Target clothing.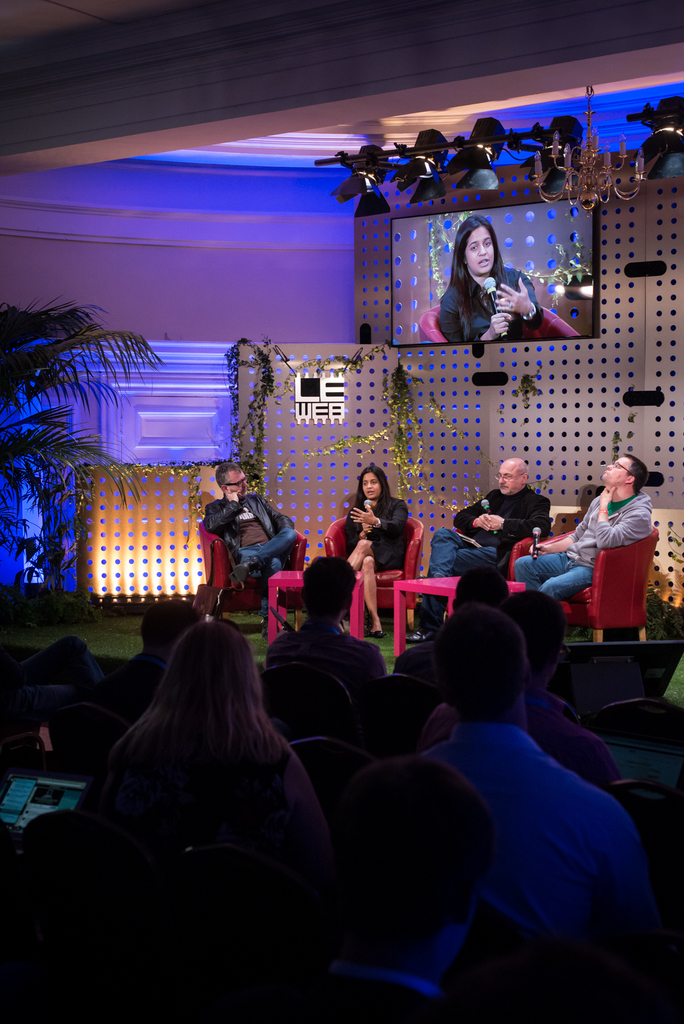
Target region: x1=305 y1=508 x2=419 y2=637.
